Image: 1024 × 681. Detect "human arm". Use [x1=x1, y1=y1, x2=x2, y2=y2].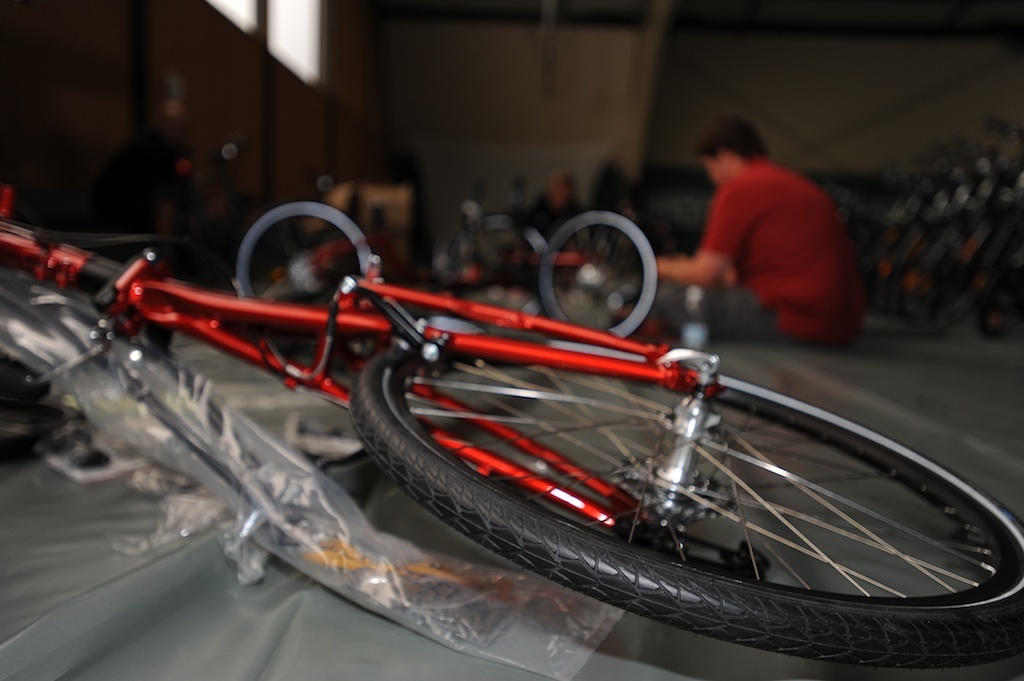
[x1=644, y1=197, x2=742, y2=283].
